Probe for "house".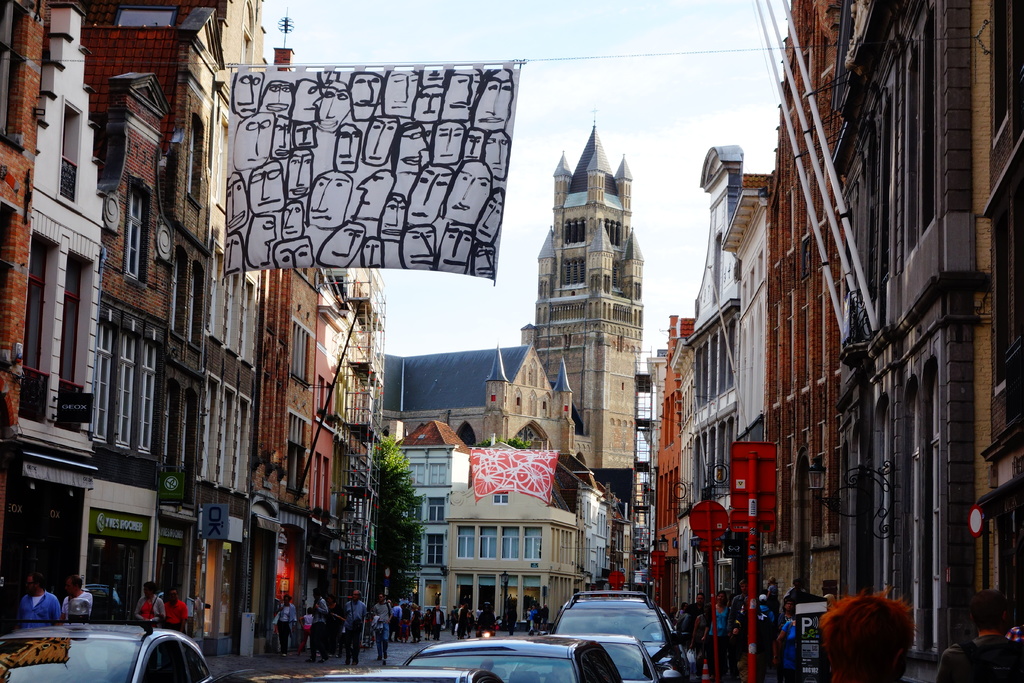
Probe result: left=4, top=21, right=132, bottom=680.
